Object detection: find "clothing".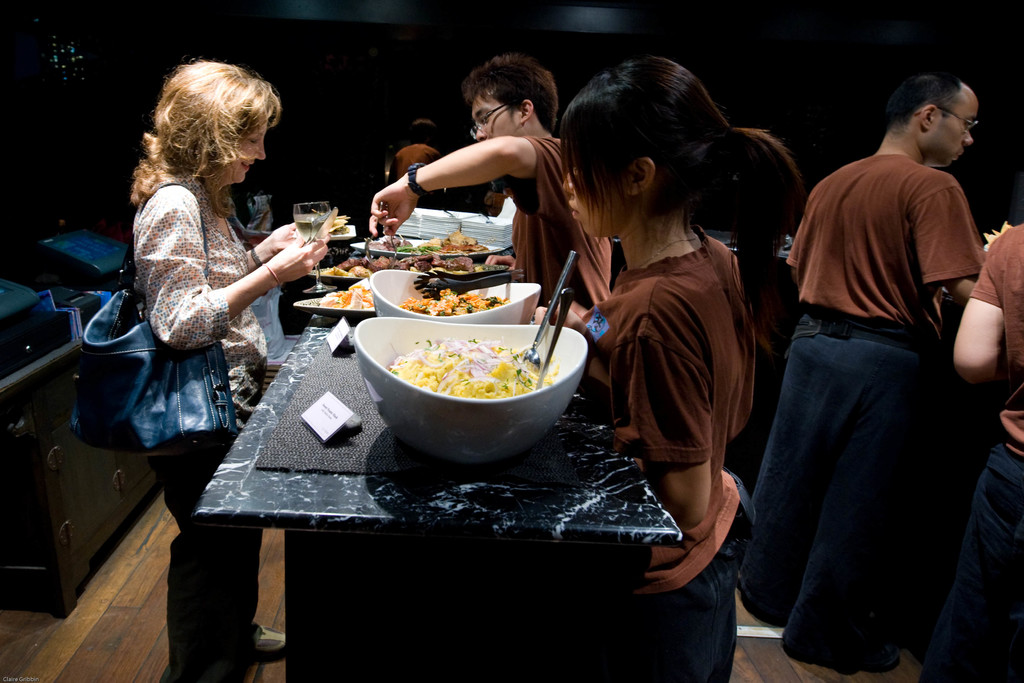
locate(104, 134, 329, 410).
